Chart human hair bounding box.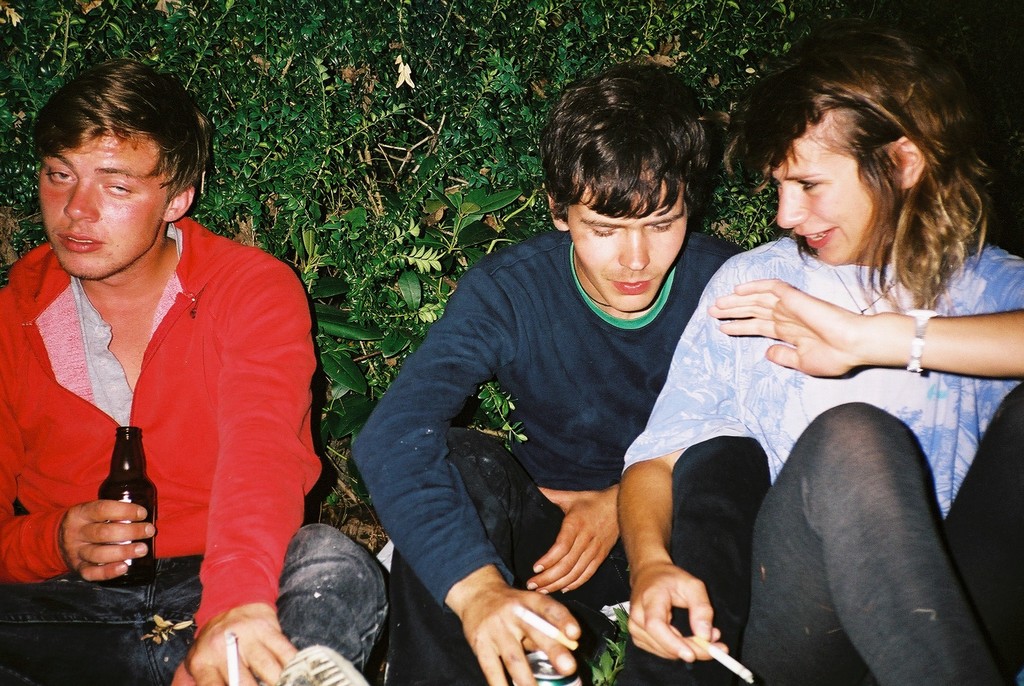
Charted: bbox(538, 60, 722, 229).
